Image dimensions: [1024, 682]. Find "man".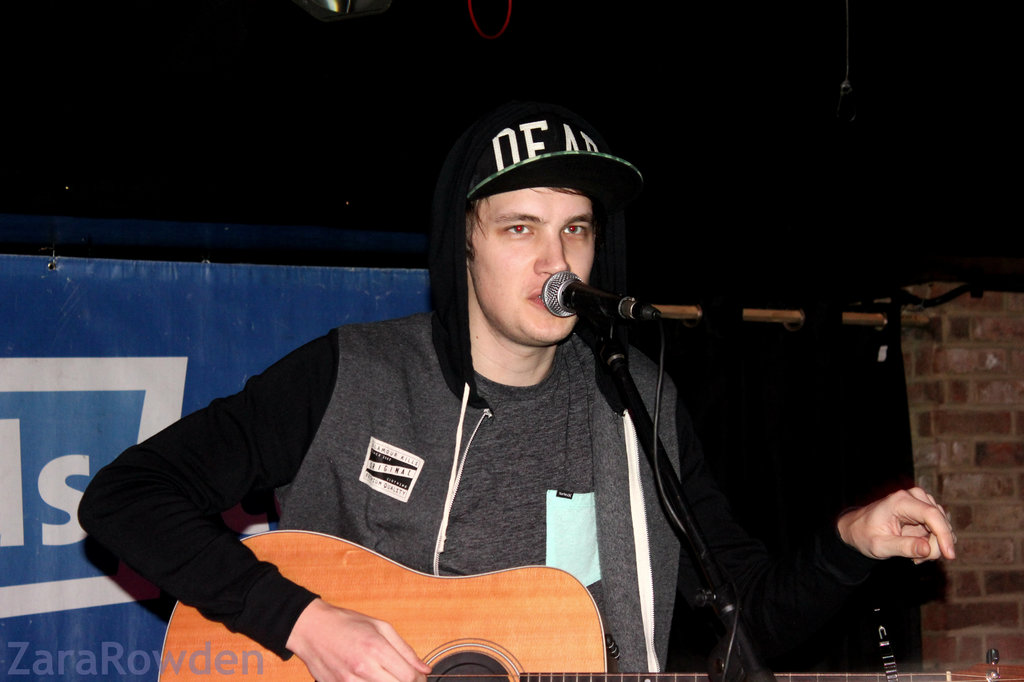
(76,106,957,679).
